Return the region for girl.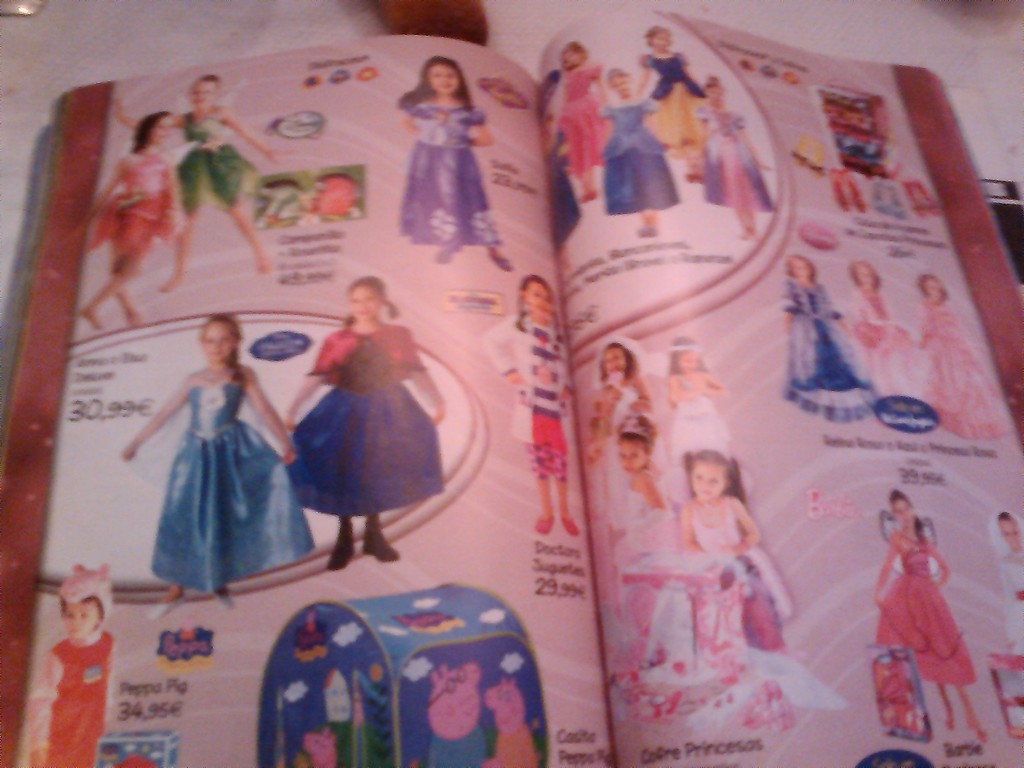
[677, 444, 794, 637].
